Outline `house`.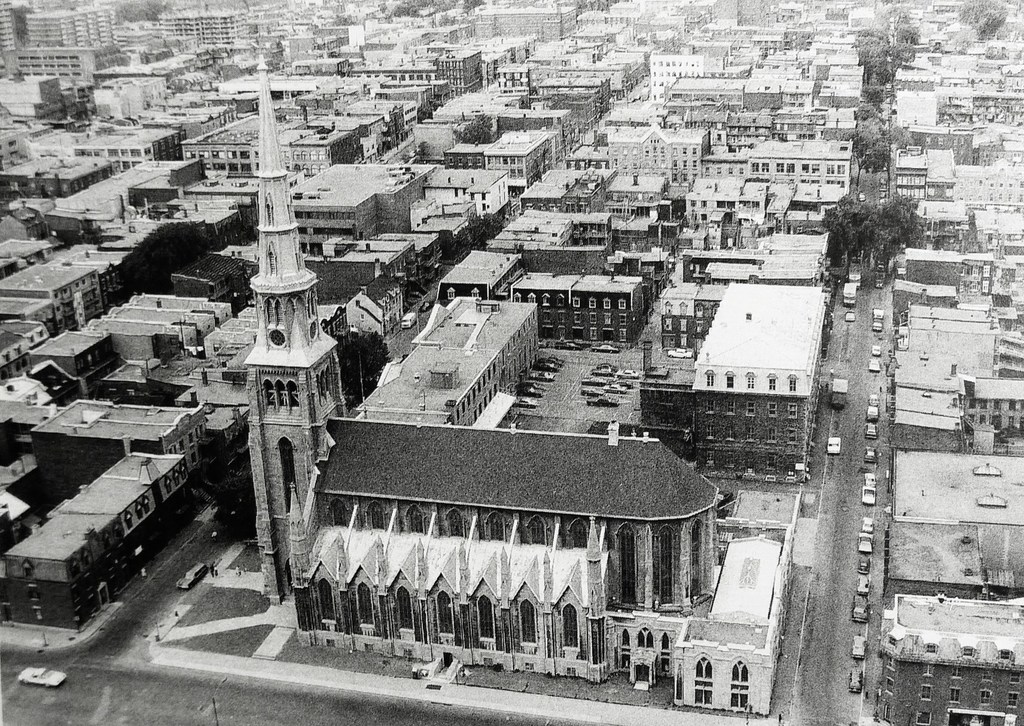
Outline: (x1=863, y1=588, x2=1023, y2=725).
